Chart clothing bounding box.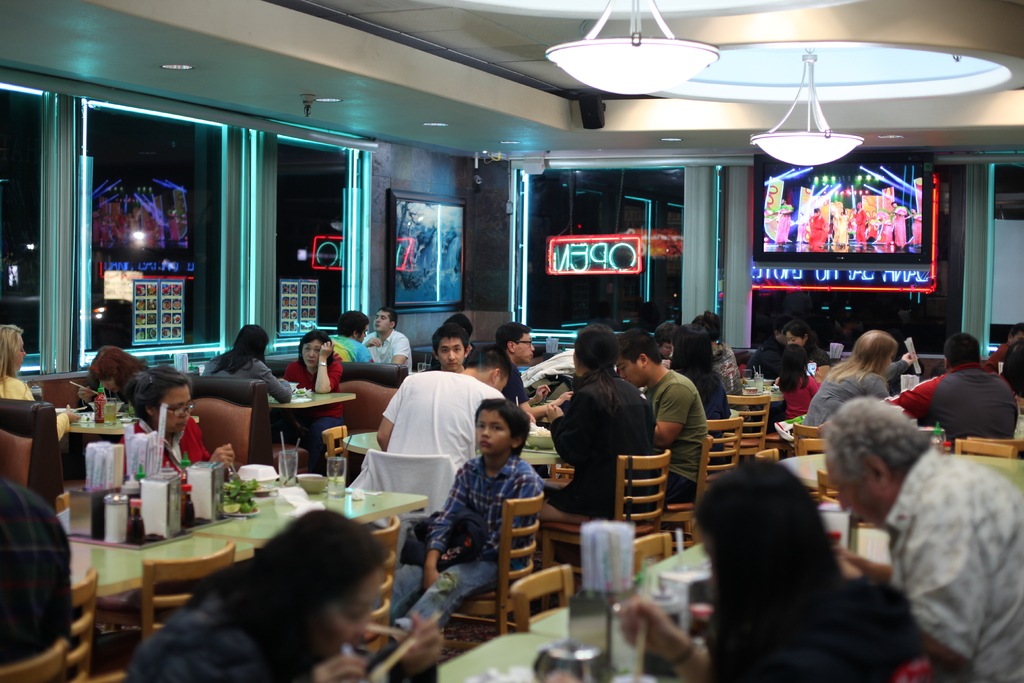
Charted: [387, 452, 544, 627].
